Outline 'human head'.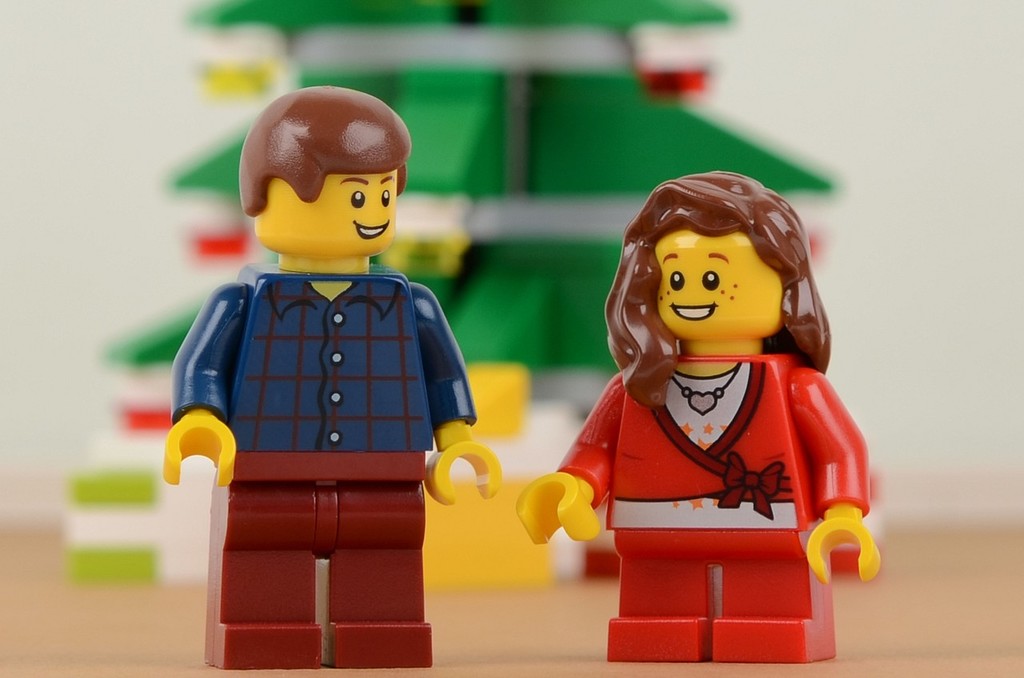
Outline: (238,91,415,267).
